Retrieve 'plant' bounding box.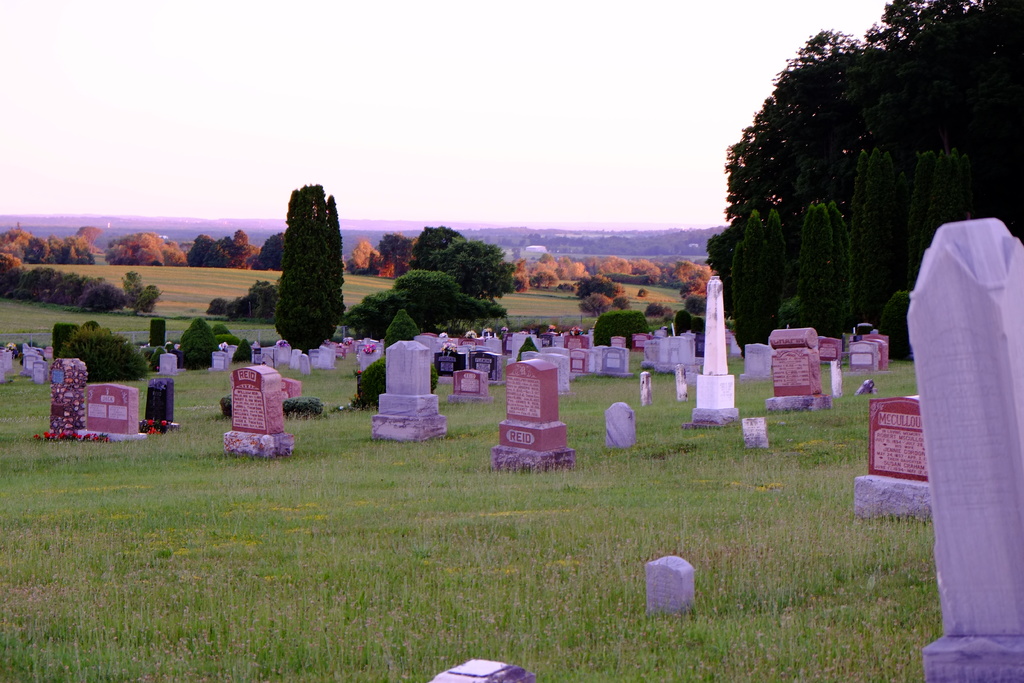
Bounding box: [left=374, top=309, right=426, bottom=357].
